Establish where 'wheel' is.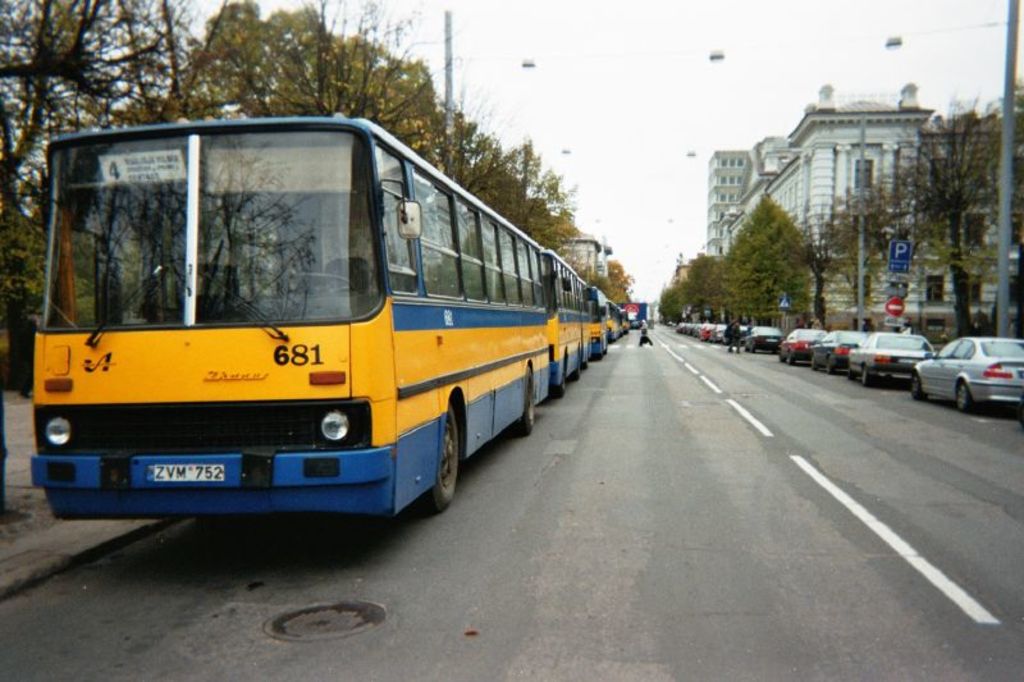
Established at Rect(554, 371, 566, 398).
